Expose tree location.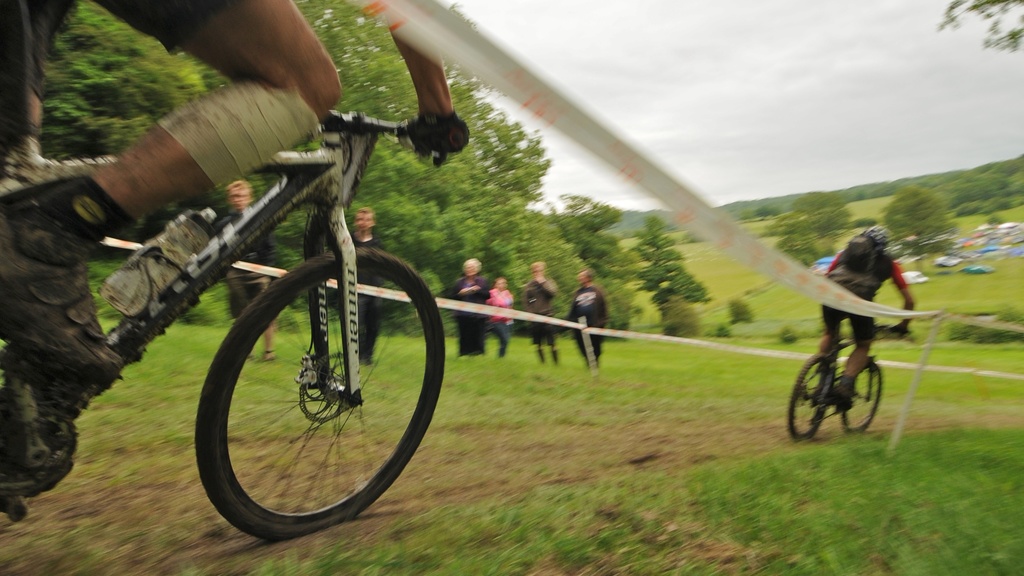
Exposed at [x1=779, y1=171, x2=833, y2=282].
